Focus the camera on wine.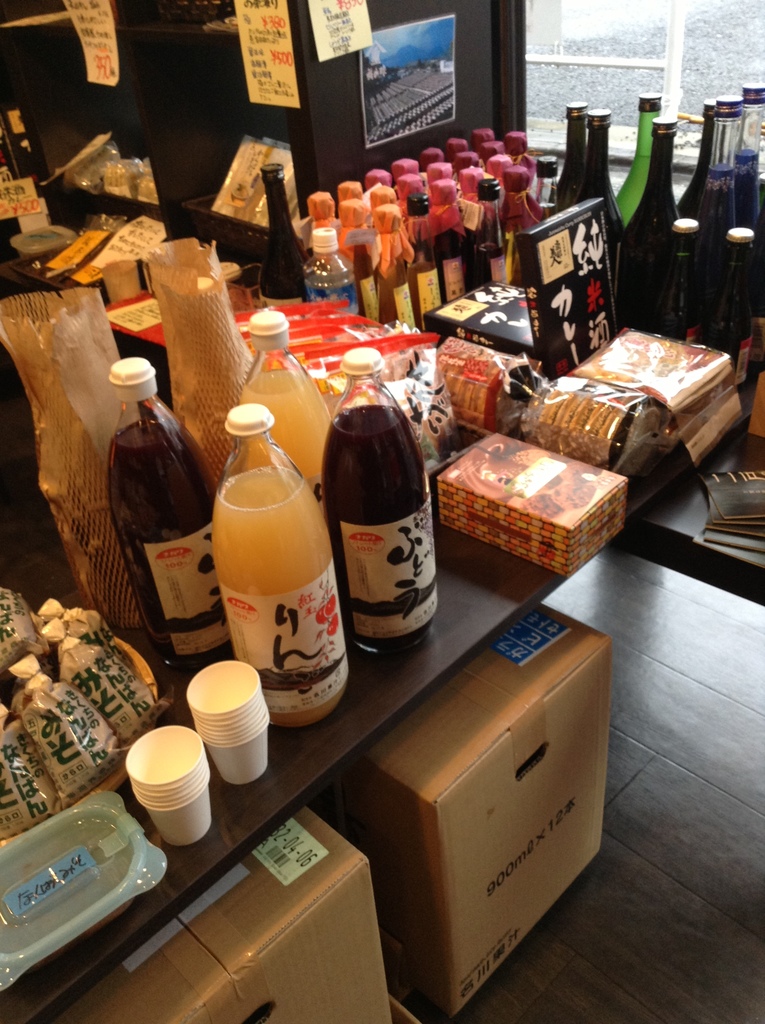
Focus region: pyautogui.locateOnScreen(659, 221, 699, 348).
